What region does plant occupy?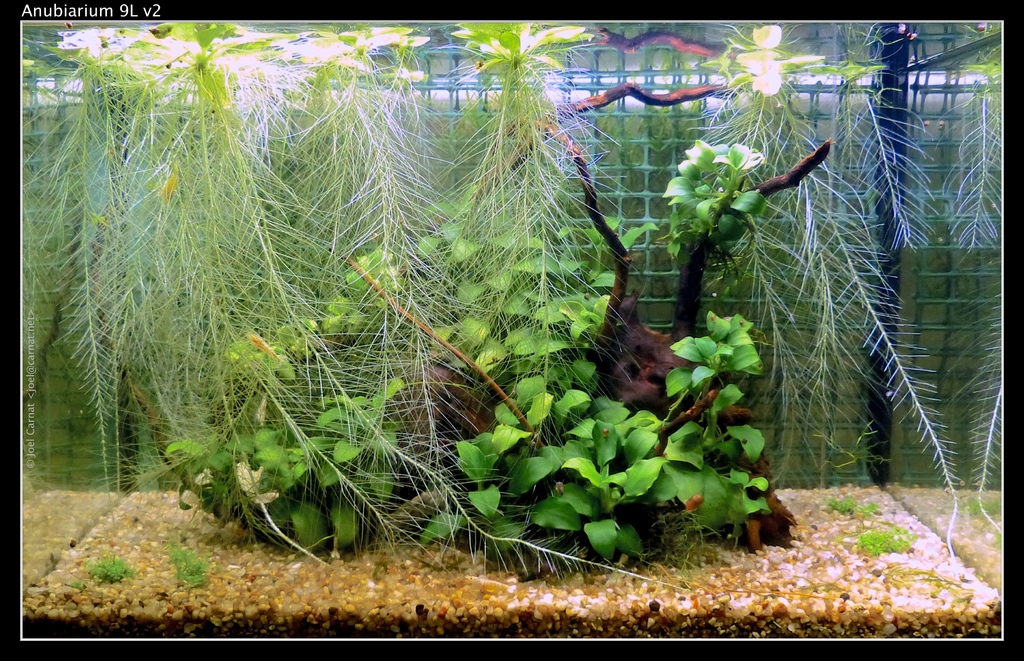
BBox(69, 552, 164, 583).
